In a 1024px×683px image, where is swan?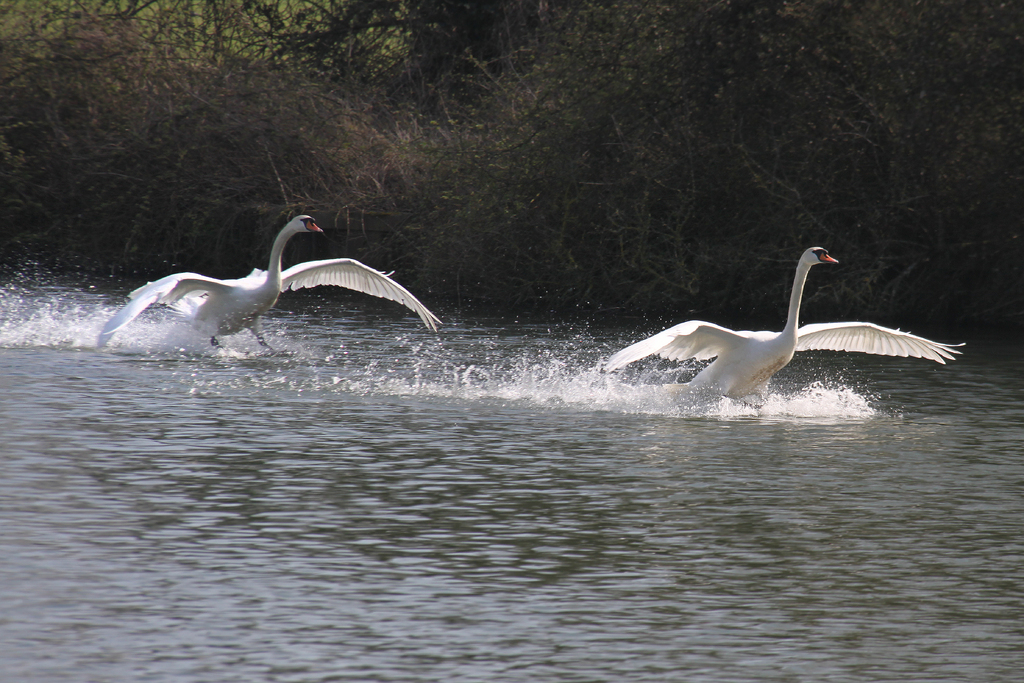
bbox(97, 211, 444, 364).
